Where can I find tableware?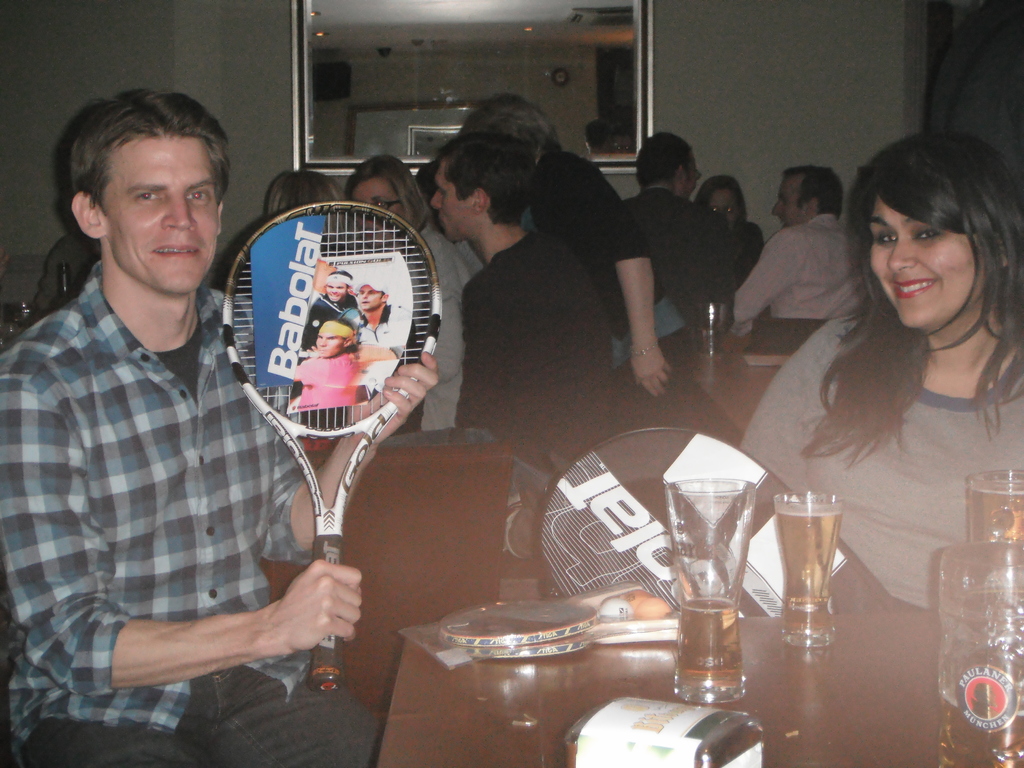
You can find it at {"left": 690, "top": 299, "right": 727, "bottom": 357}.
